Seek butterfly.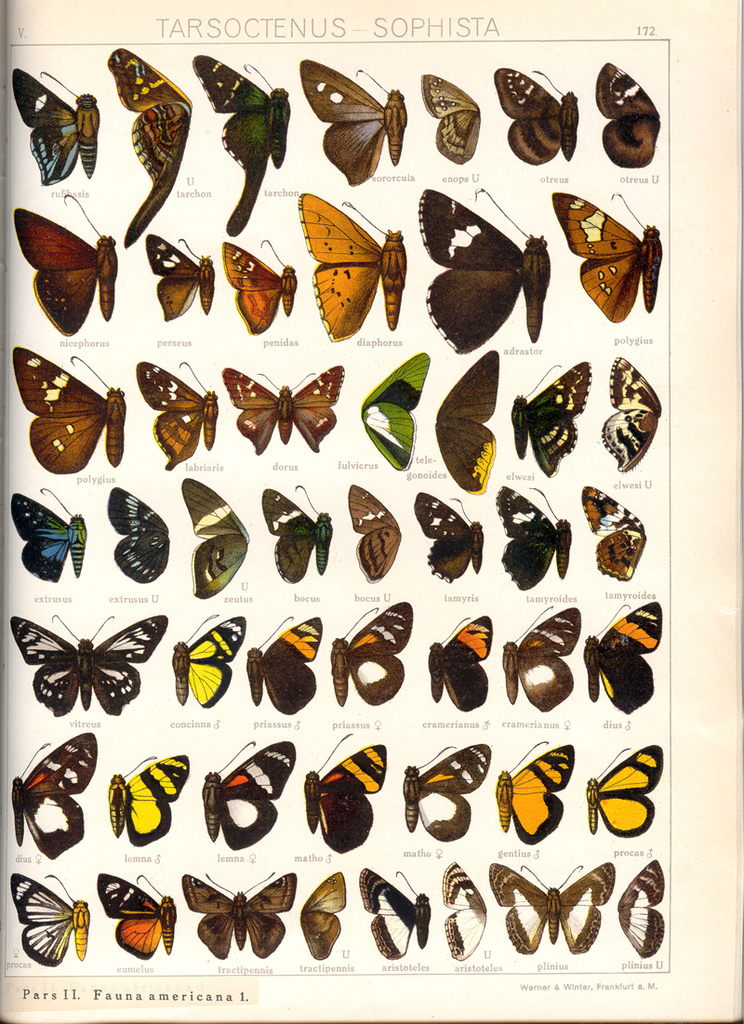
left=352, top=352, right=437, bottom=476.
